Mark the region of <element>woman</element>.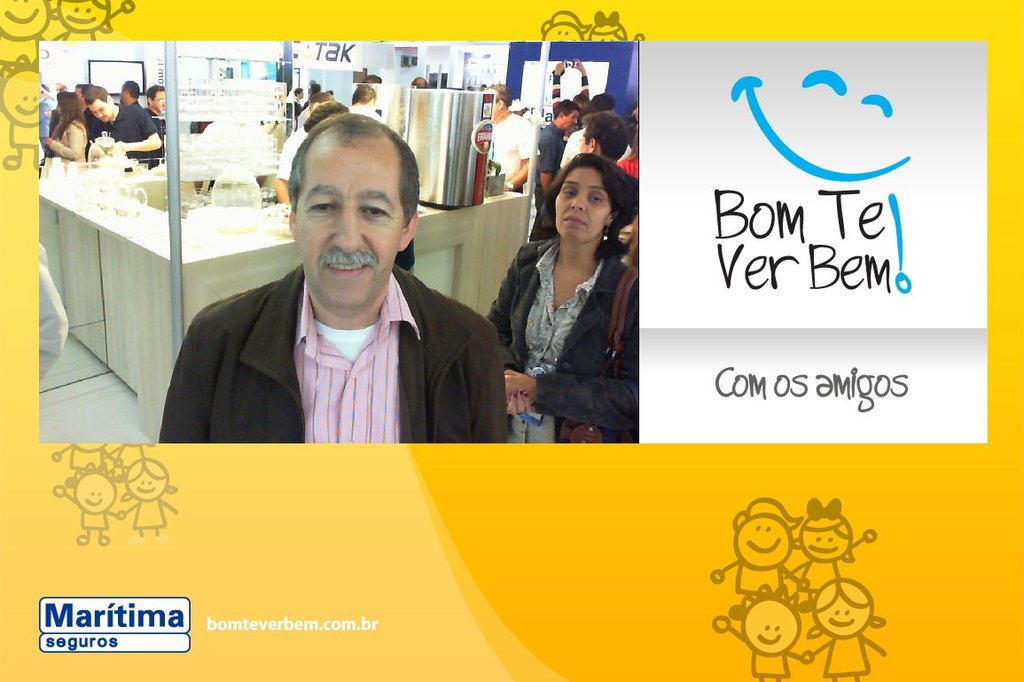
Region: [x1=42, y1=93, x2=89, y2=161].
